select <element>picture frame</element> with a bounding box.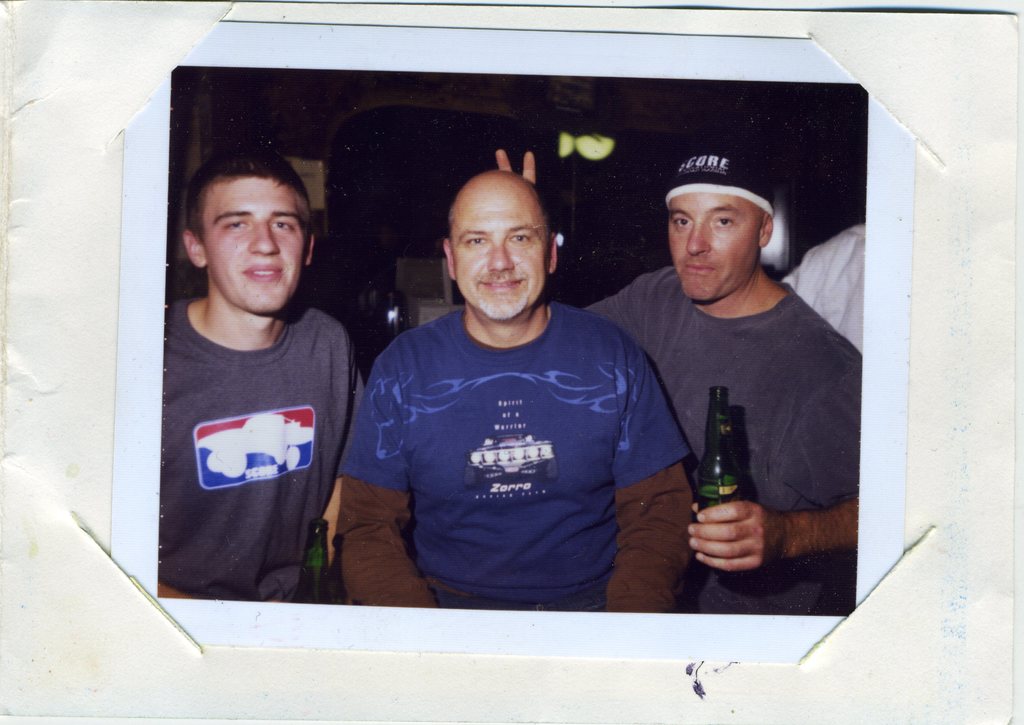
box=[0, 0, 1018, 722].
